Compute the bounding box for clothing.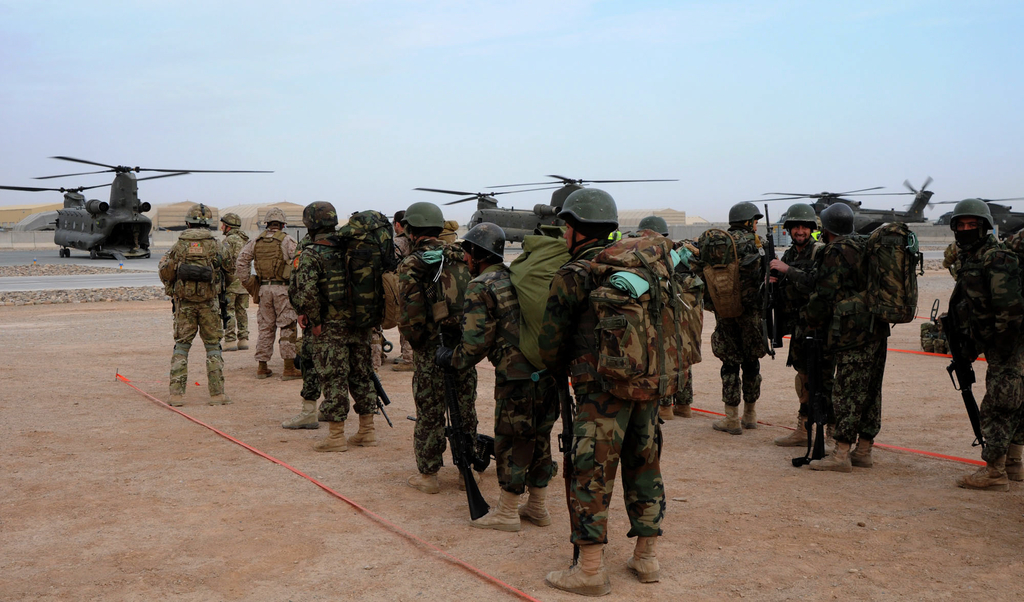
{"x1": 551, "y1": 211, "x2": 694, "y2": 560}.
